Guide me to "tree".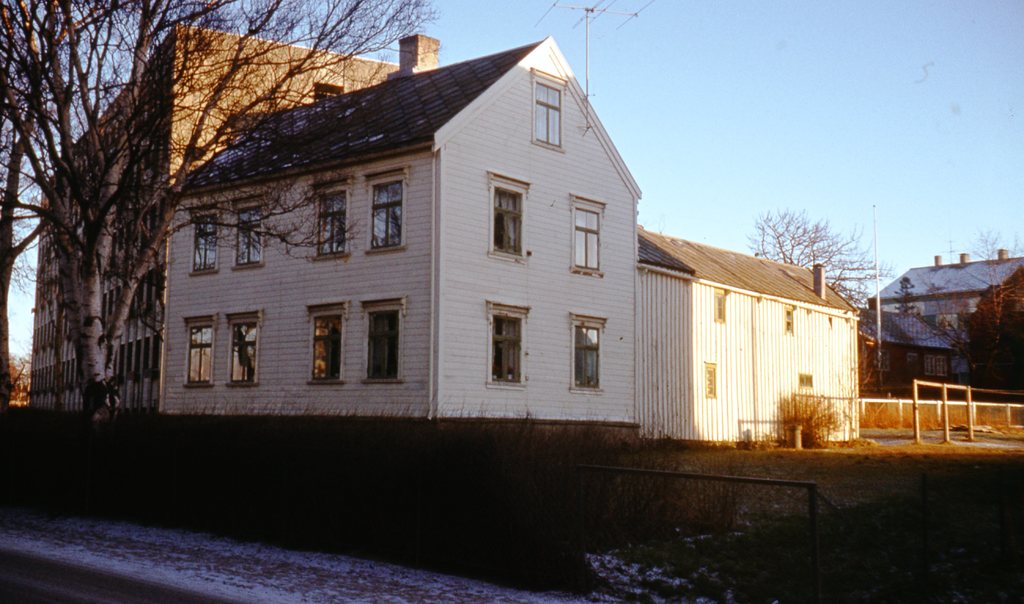
Guidance: bbox=[0, 0, 443, 453].
